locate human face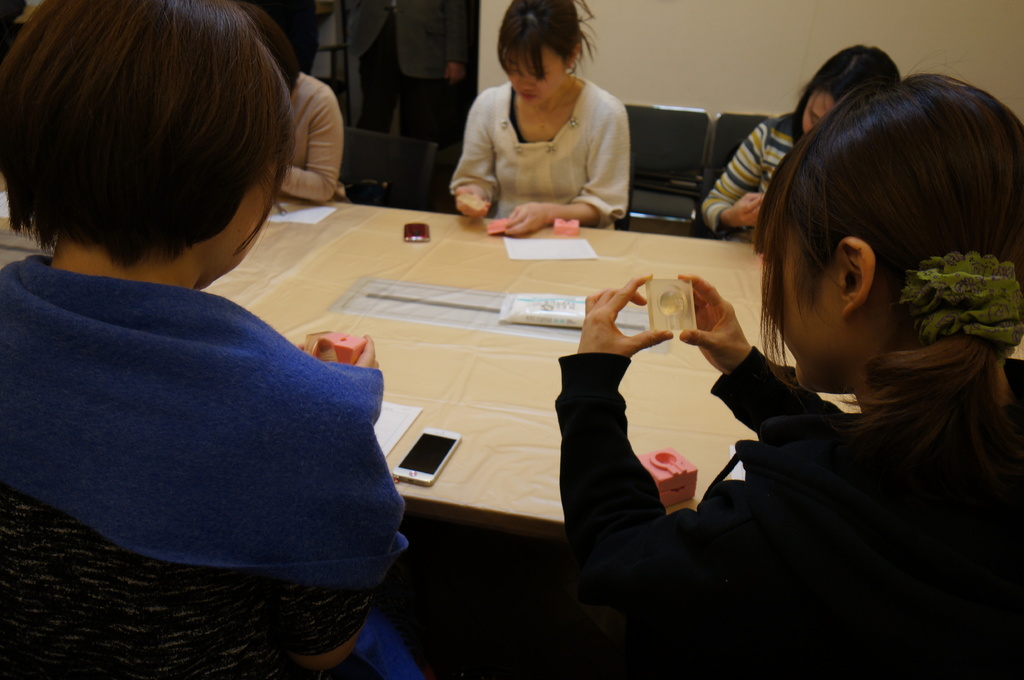
{"x1": 767, "y1": 235, "x2": 838, "y2": 390}
